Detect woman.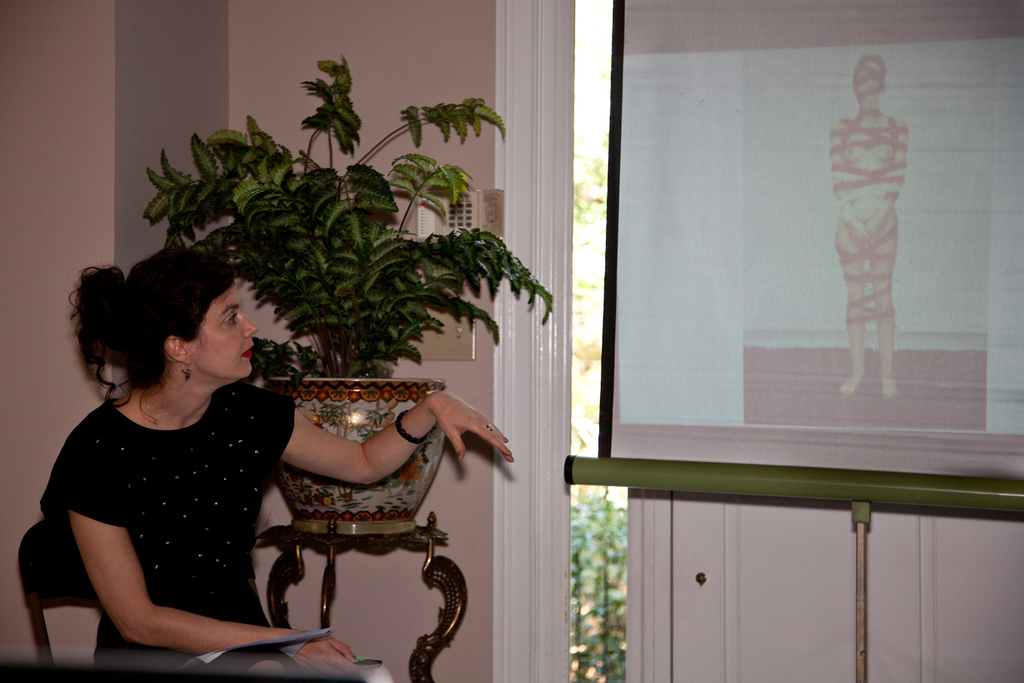
Detected at detection(65, 150, 493, 668).
